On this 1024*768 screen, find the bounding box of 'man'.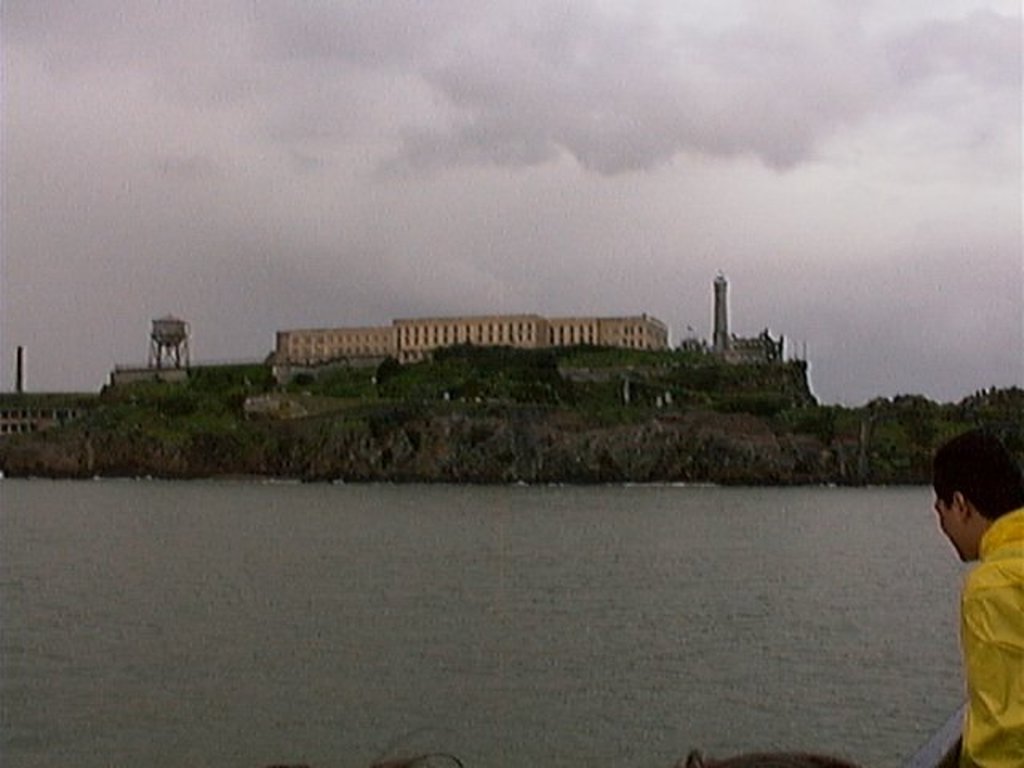
Bounding box: <box>906,421,1023,767</box>.
